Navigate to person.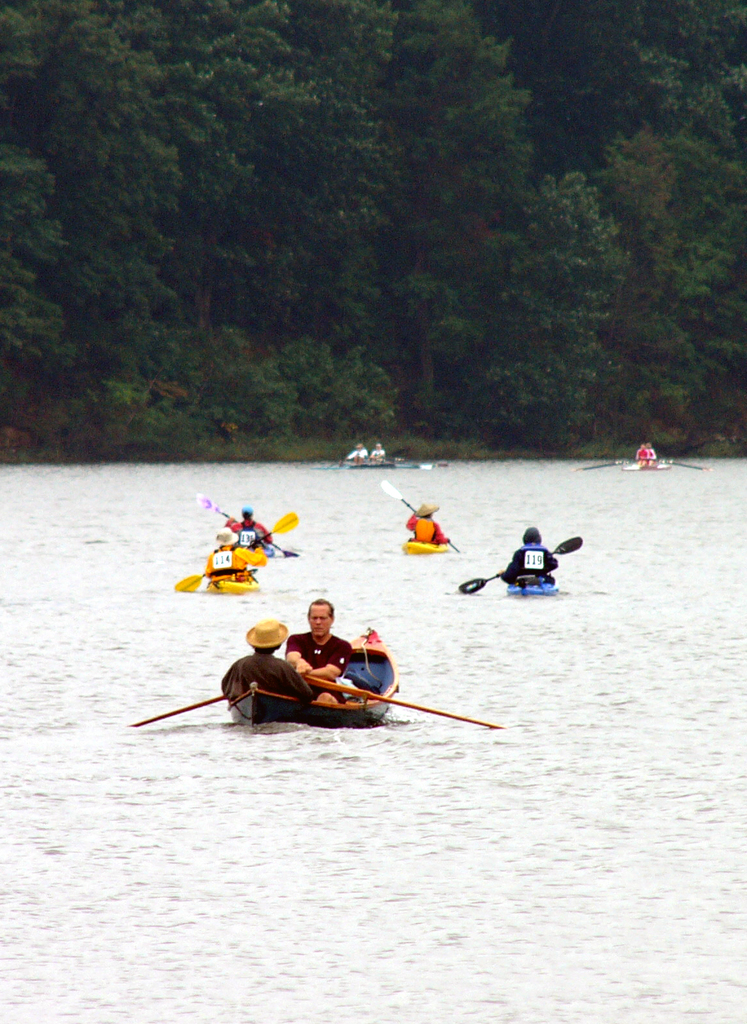
Navigation target: bbox(218, 619, 339, 708).
